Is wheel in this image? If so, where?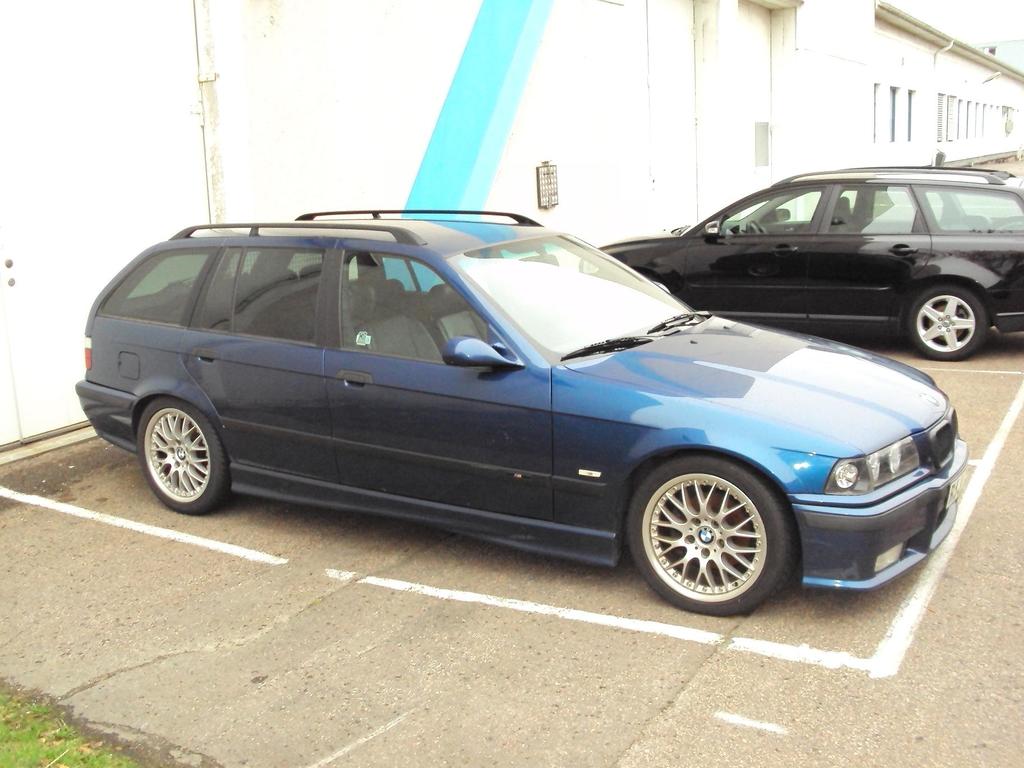
Yes, at <region>904, 281, 996, 363</region>.
